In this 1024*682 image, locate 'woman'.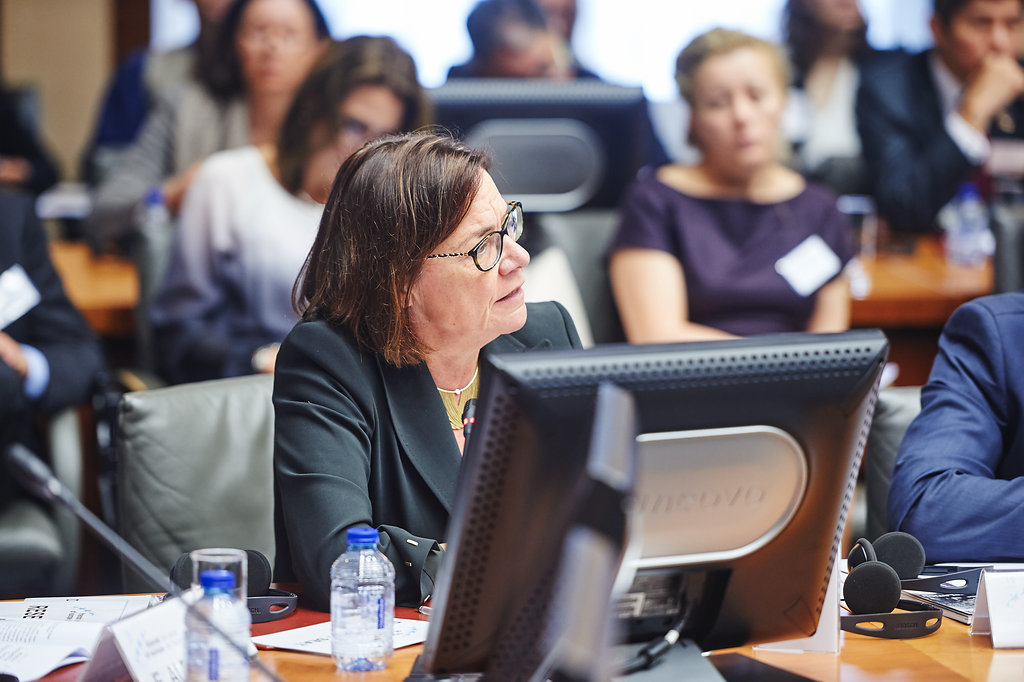
Bounding box: detection(88, 0, 338, 248).
